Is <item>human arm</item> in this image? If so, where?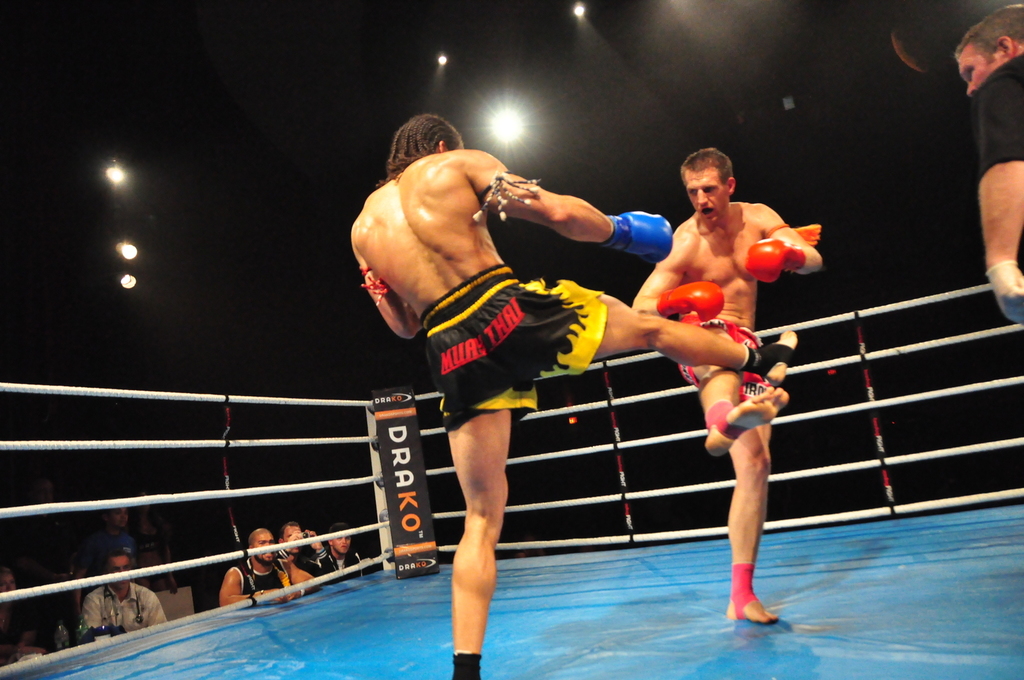
Yes, at locate(307, 532, 339, 577).
